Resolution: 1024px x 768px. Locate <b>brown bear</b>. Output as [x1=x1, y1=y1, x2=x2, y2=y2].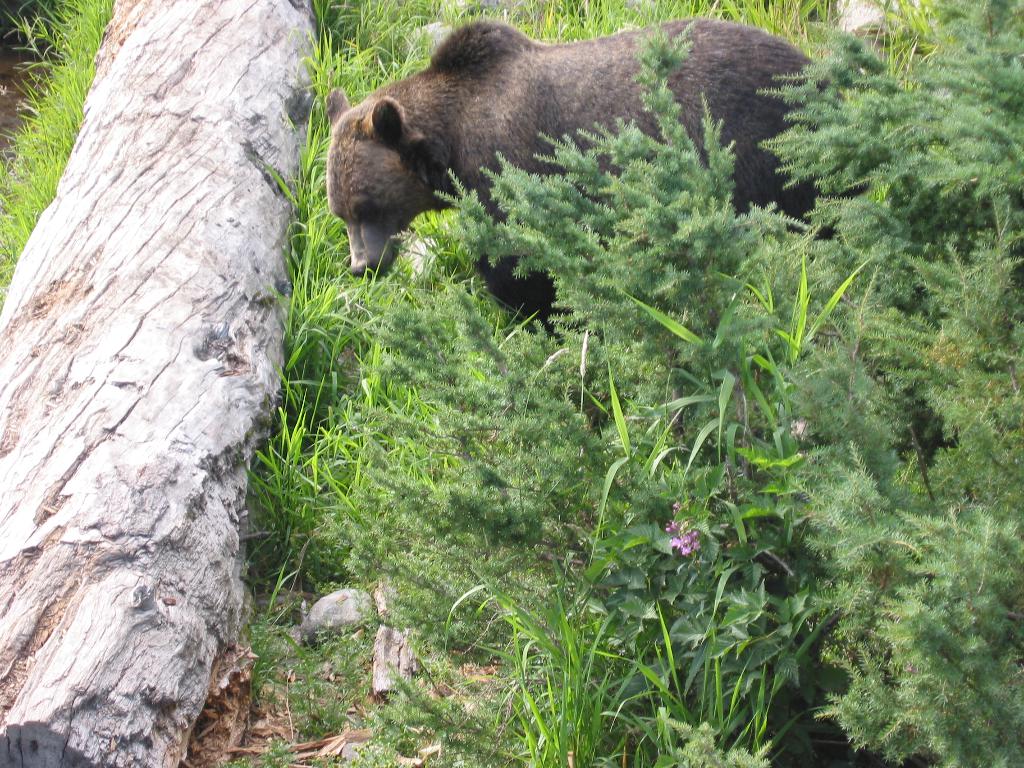
[x1=325, y1=13, x2=848, y2=337].
